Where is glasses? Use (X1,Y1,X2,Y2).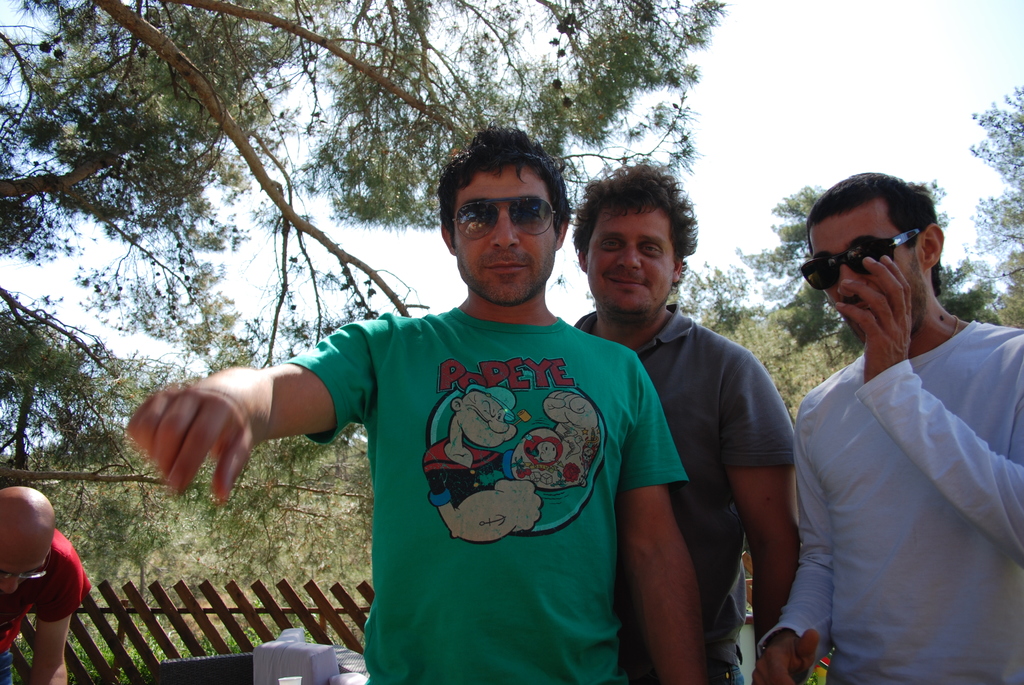
(0,557,58,582).
